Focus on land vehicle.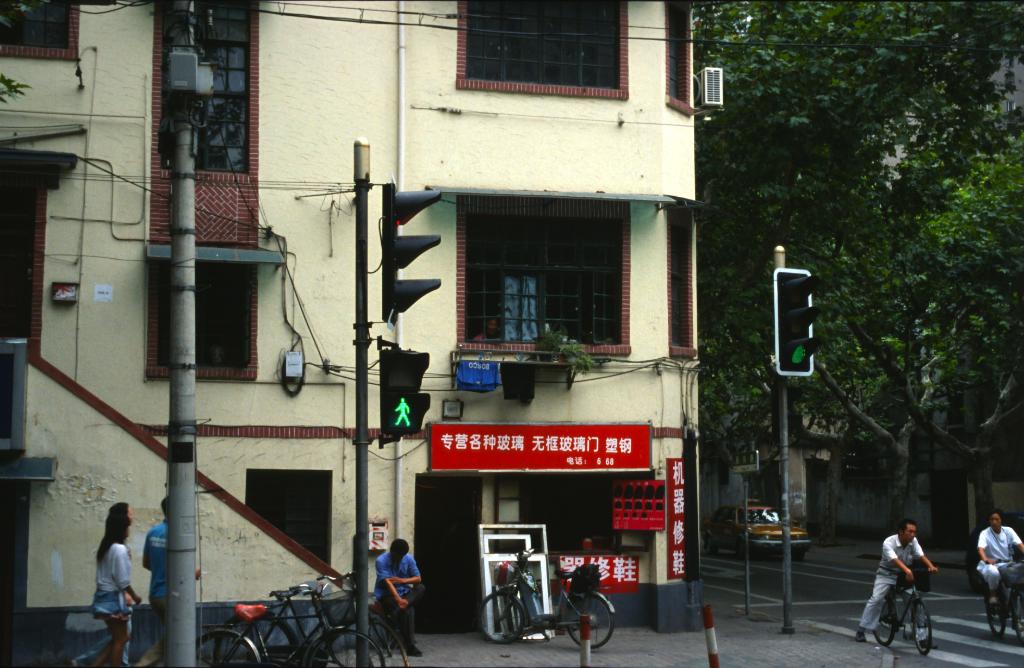
Focused at bbox=[983, 559, 1023, 644].
